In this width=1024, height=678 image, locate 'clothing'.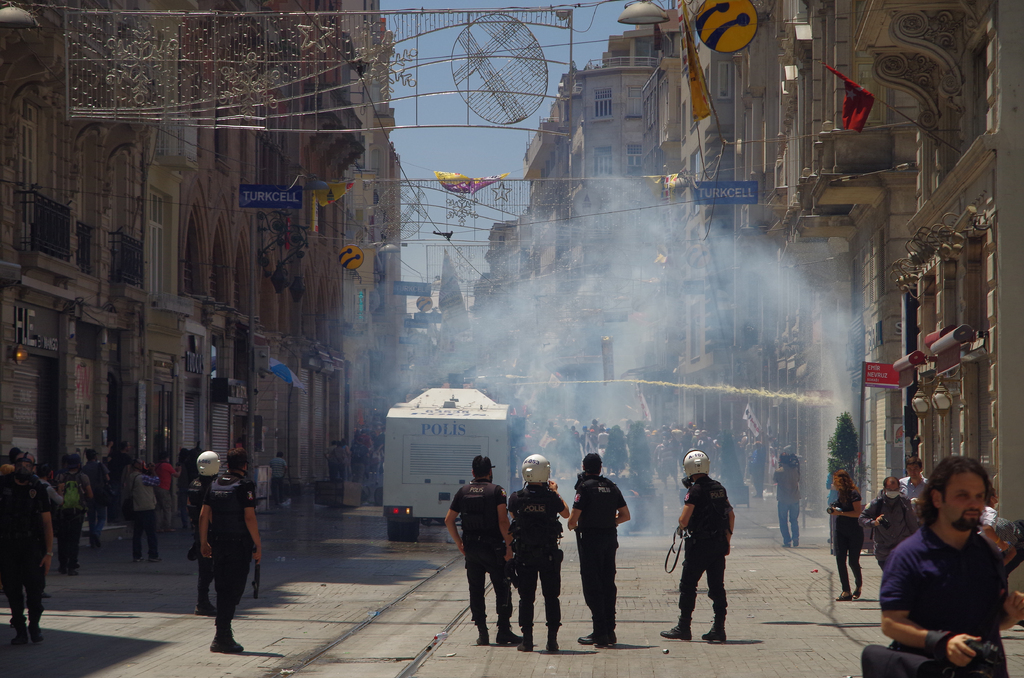
Bounding box: 879:521:1012:677.
